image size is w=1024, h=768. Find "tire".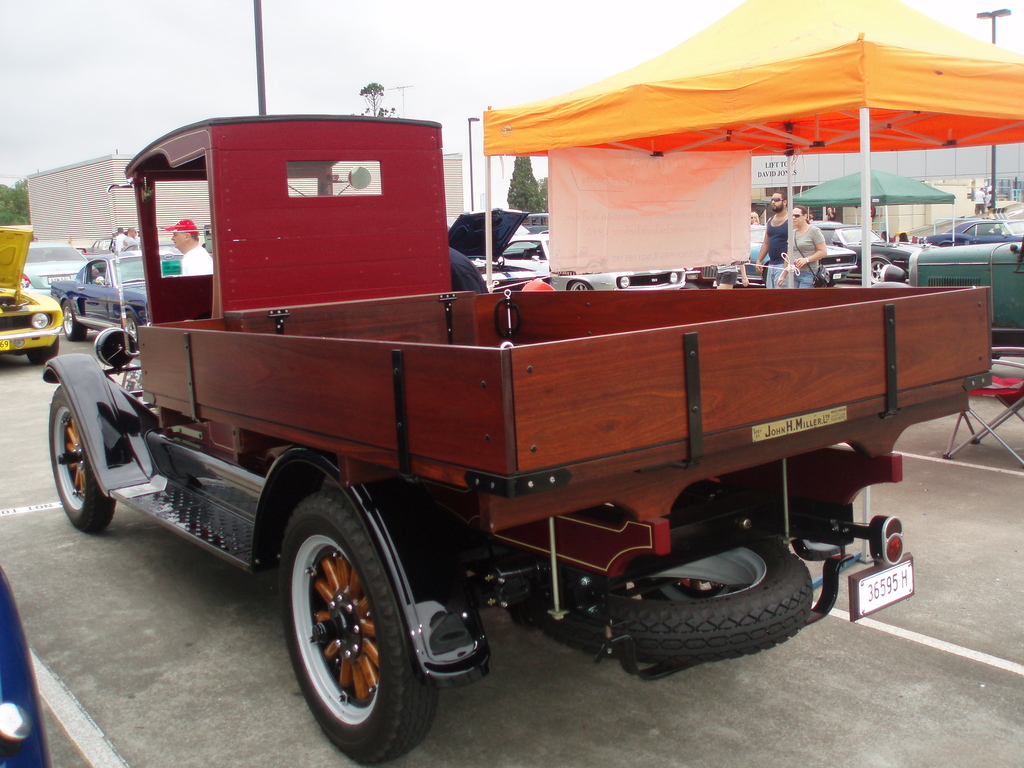
56:298:93:343.
